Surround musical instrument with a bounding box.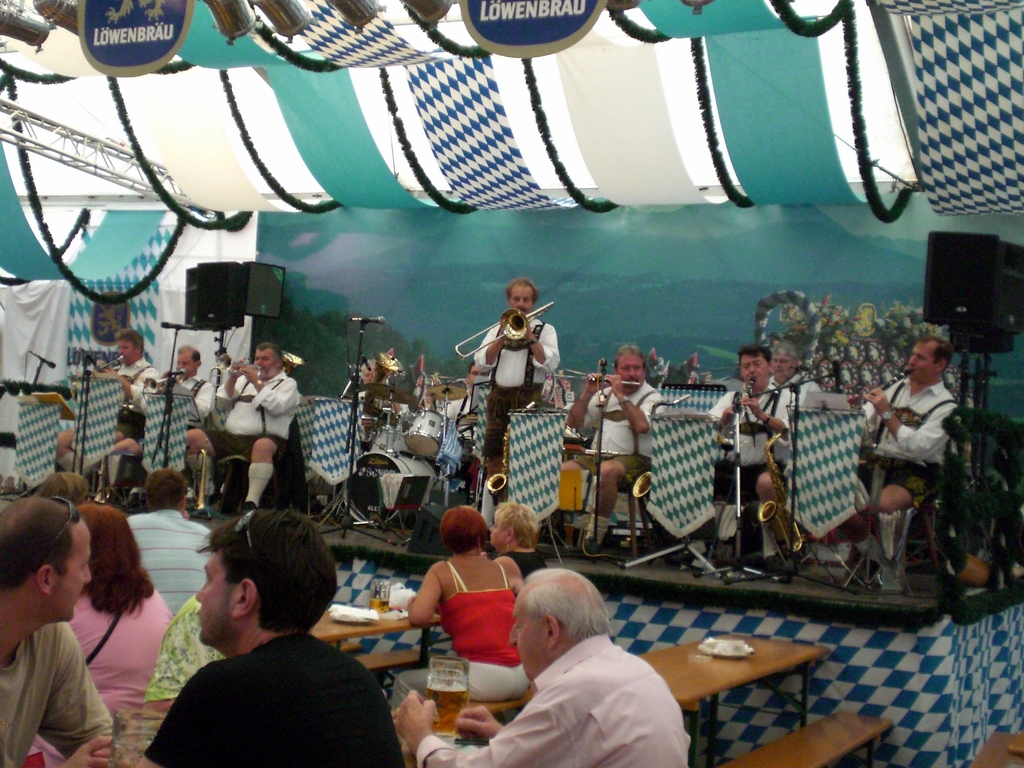
BBox(629, 387, 696, 503).
